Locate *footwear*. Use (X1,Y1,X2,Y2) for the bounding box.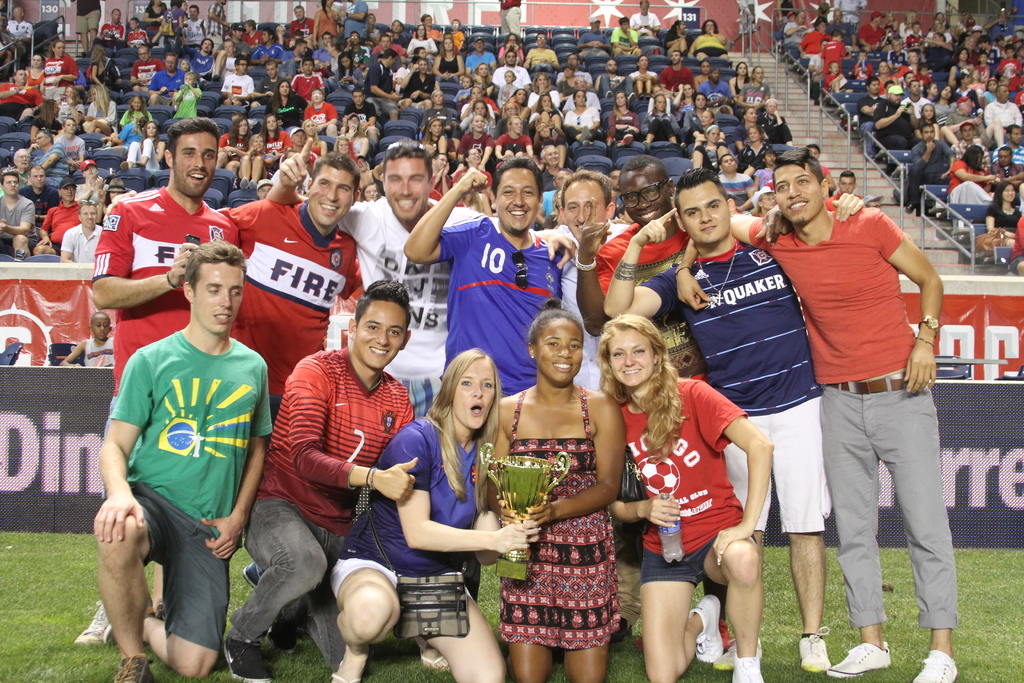
(251,179,257,191).
